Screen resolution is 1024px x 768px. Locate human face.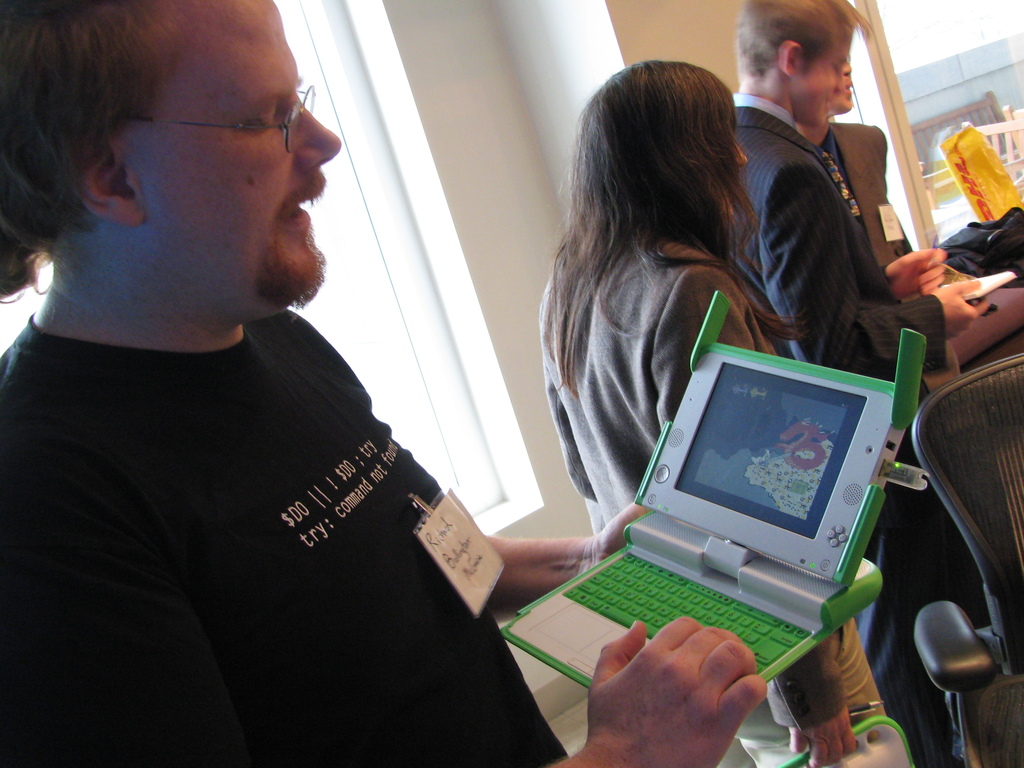
bbox=(116, 0, 364, 299).
